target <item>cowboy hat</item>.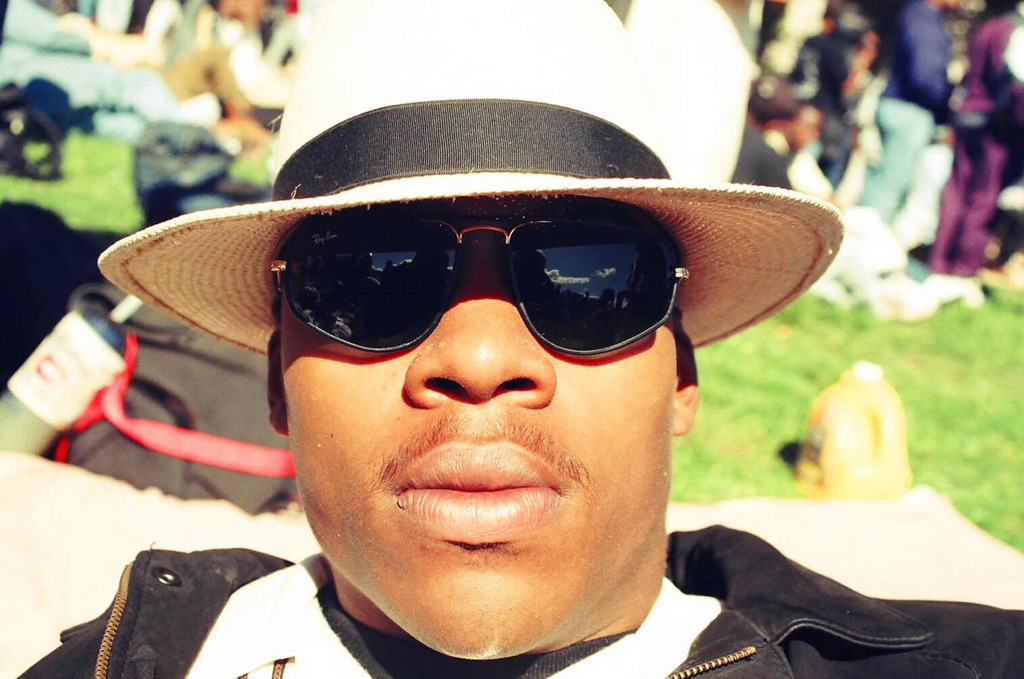
Target region: bbox=(99, 3, 824, 352).
